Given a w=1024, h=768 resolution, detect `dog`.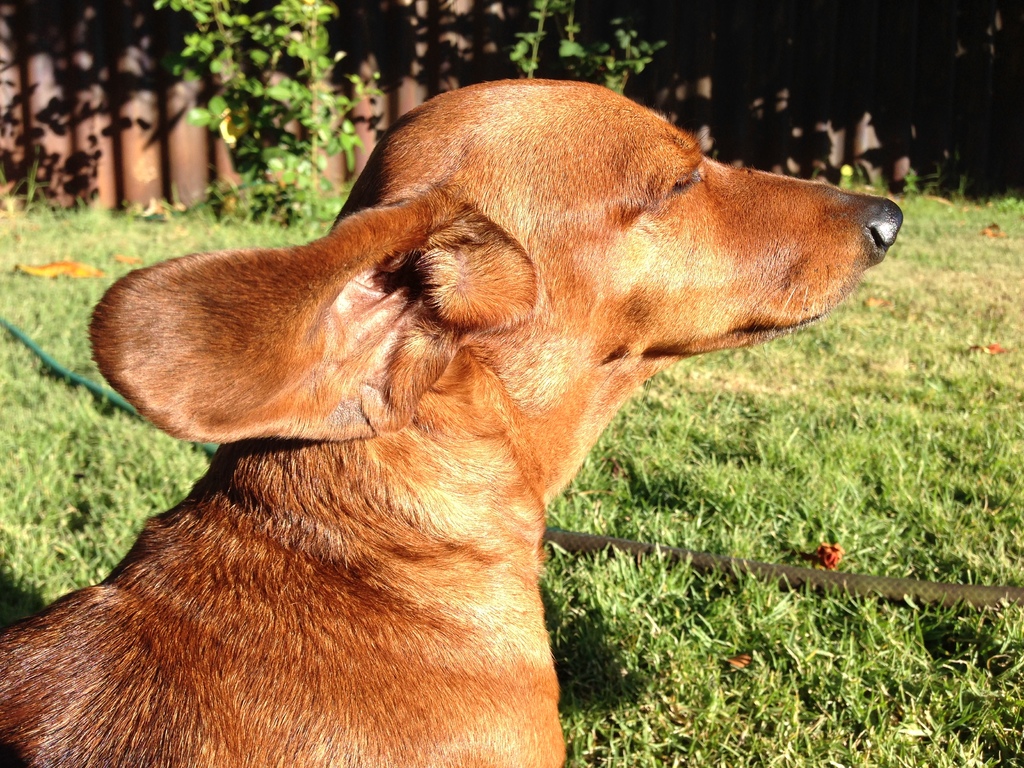
[left=0, top=79, right=905, bottom=767].
